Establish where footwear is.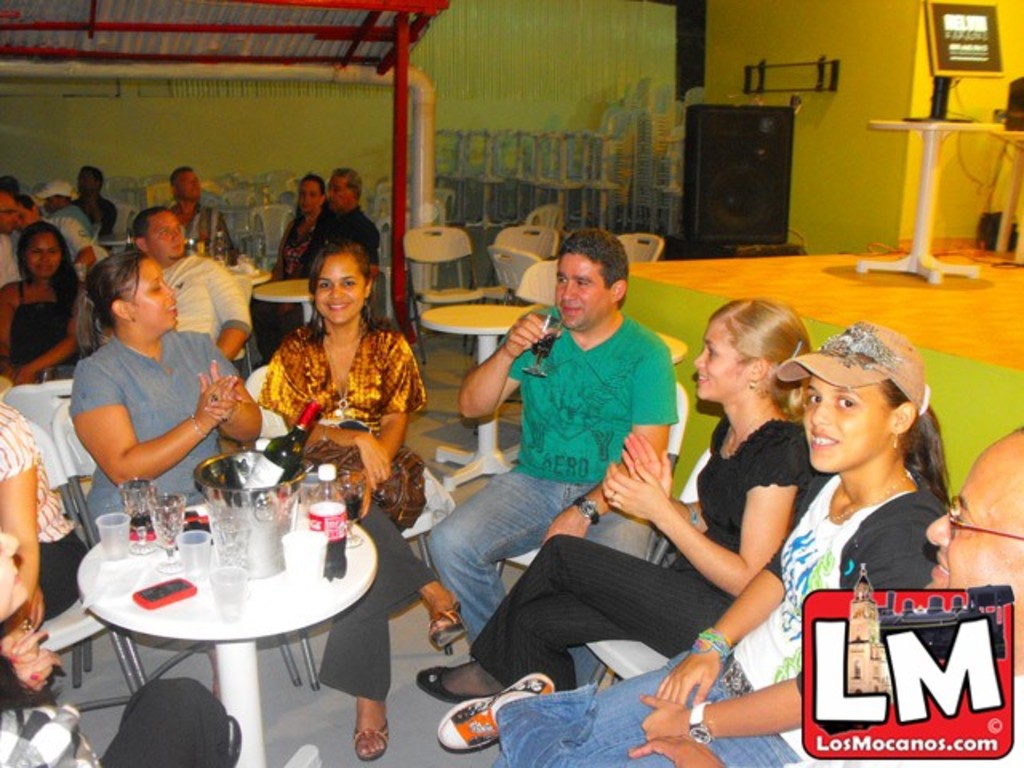
Established at 429, 598, 467, 656.
